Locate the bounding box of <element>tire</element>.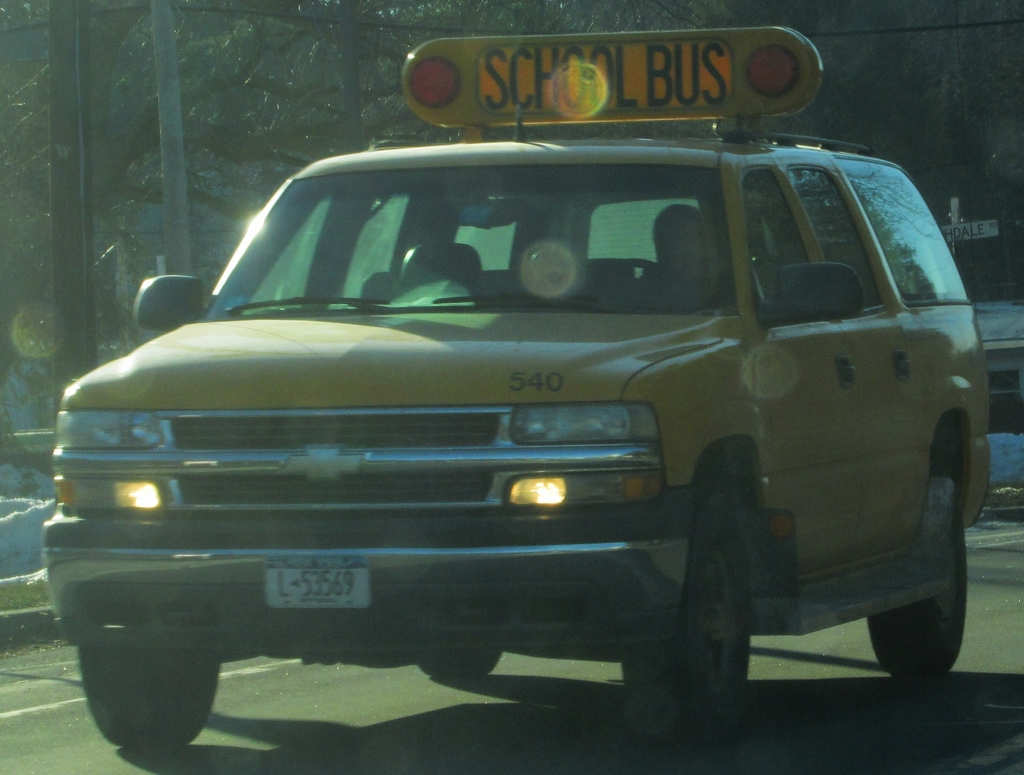
Bounding box: rect(77, 648, 218, 747).
